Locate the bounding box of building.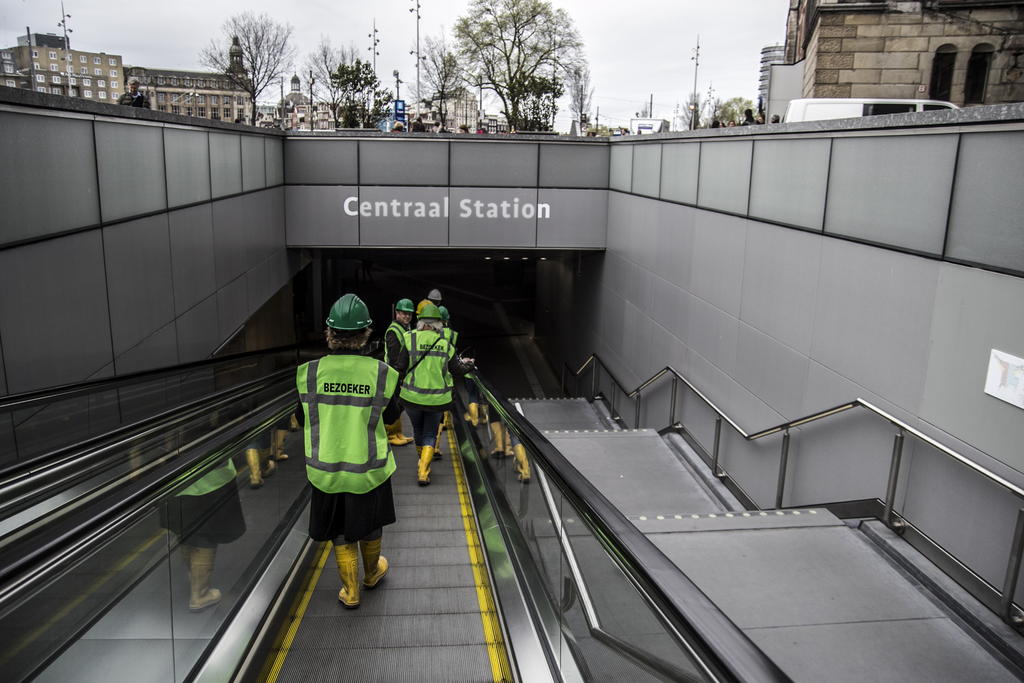
Bounding box: {"left": 756, "top": 0, "right": 1020, "bottom": 131}.
